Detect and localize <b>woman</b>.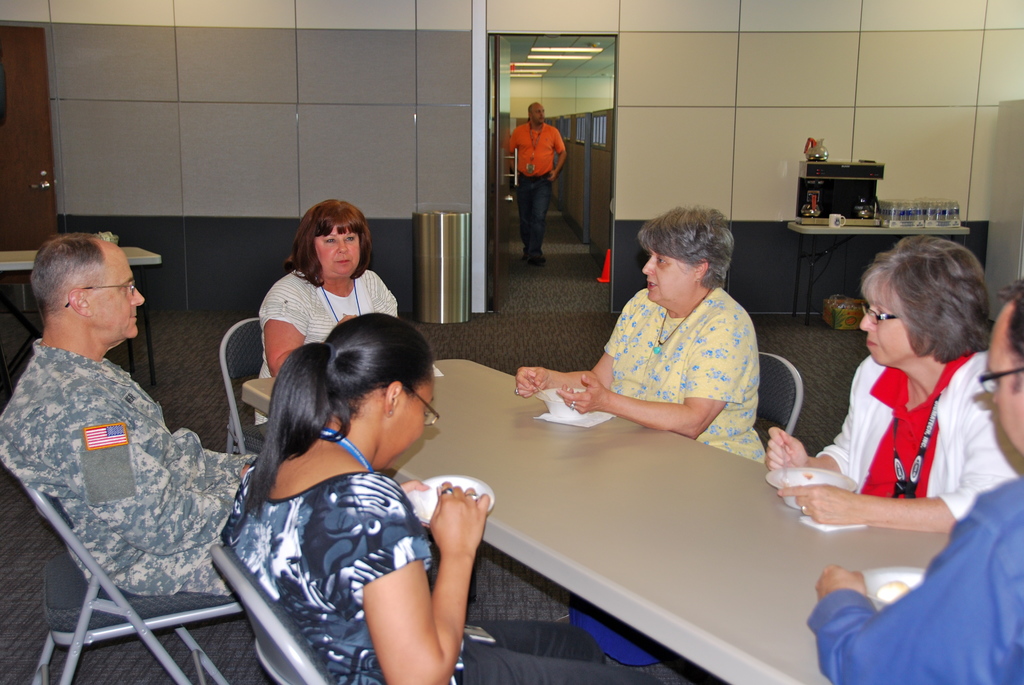
Localized at left=514, top=201, right=770, bottom=668.
